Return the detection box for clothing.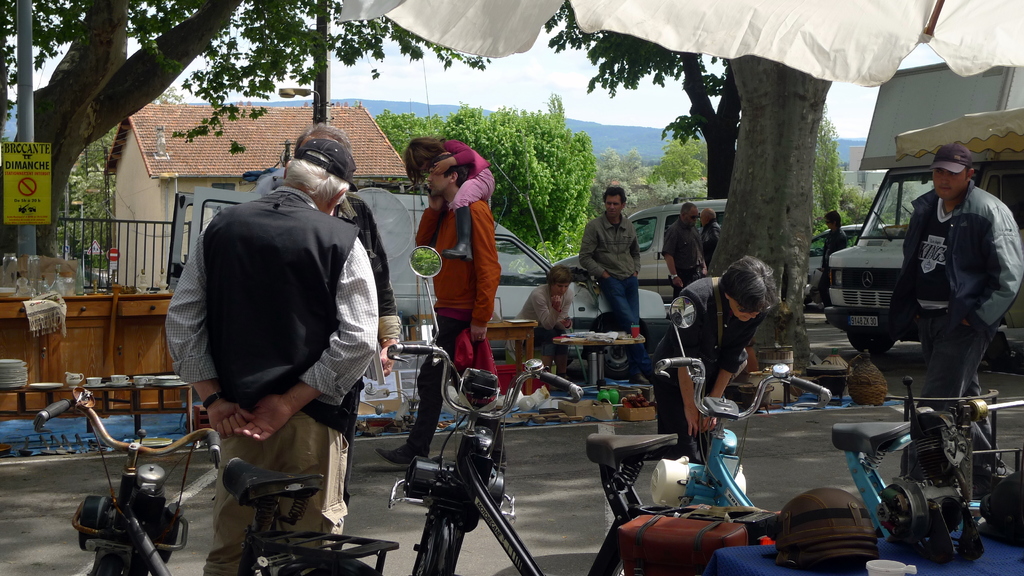
x1=897 y1=182 x2=1023 y2=403.
